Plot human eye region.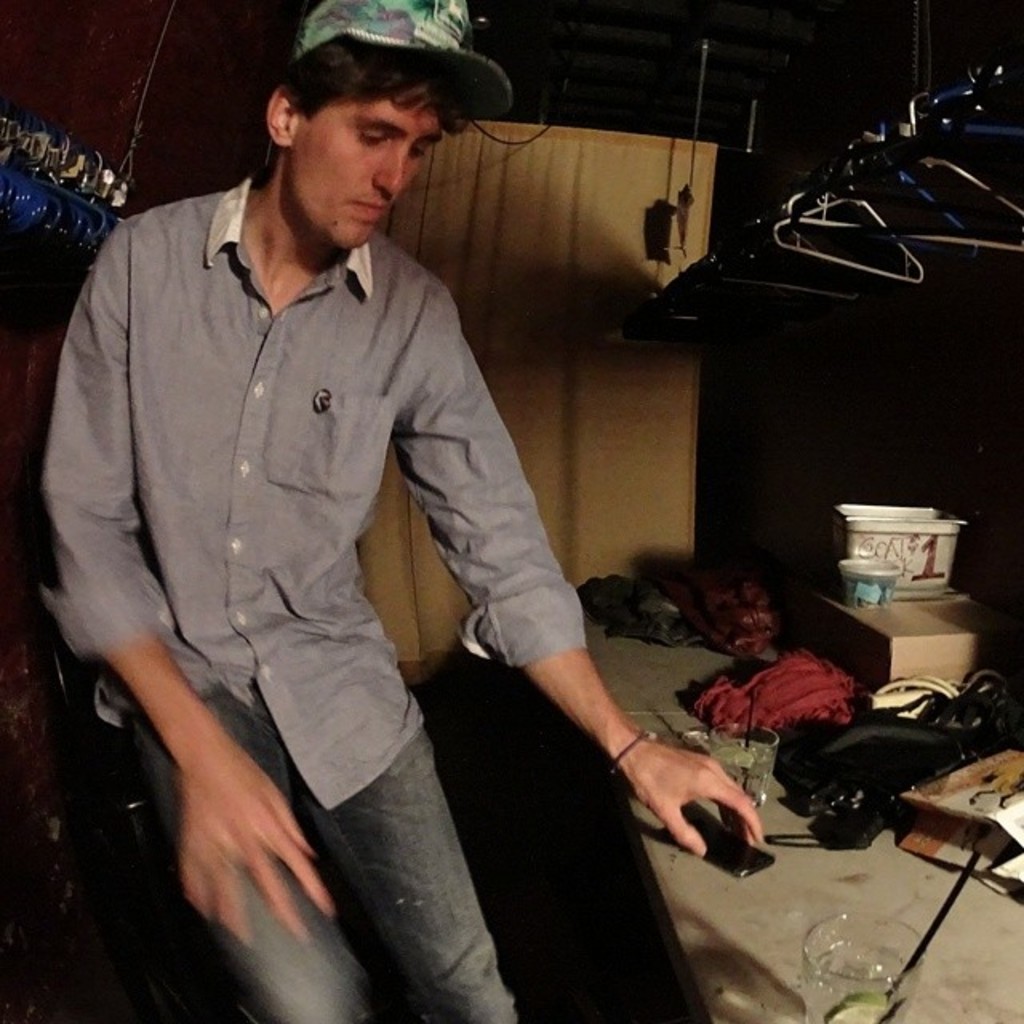
Plotted at (413, 141, 435, 160).
